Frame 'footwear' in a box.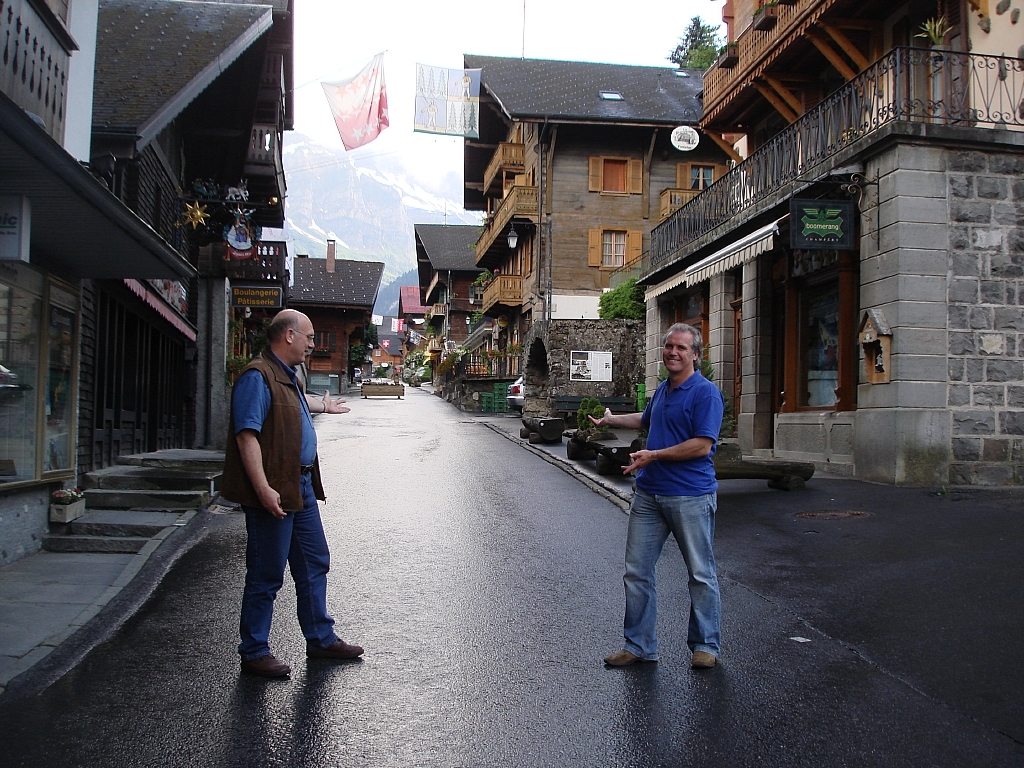
Rect(688, 648, 714, 668).
